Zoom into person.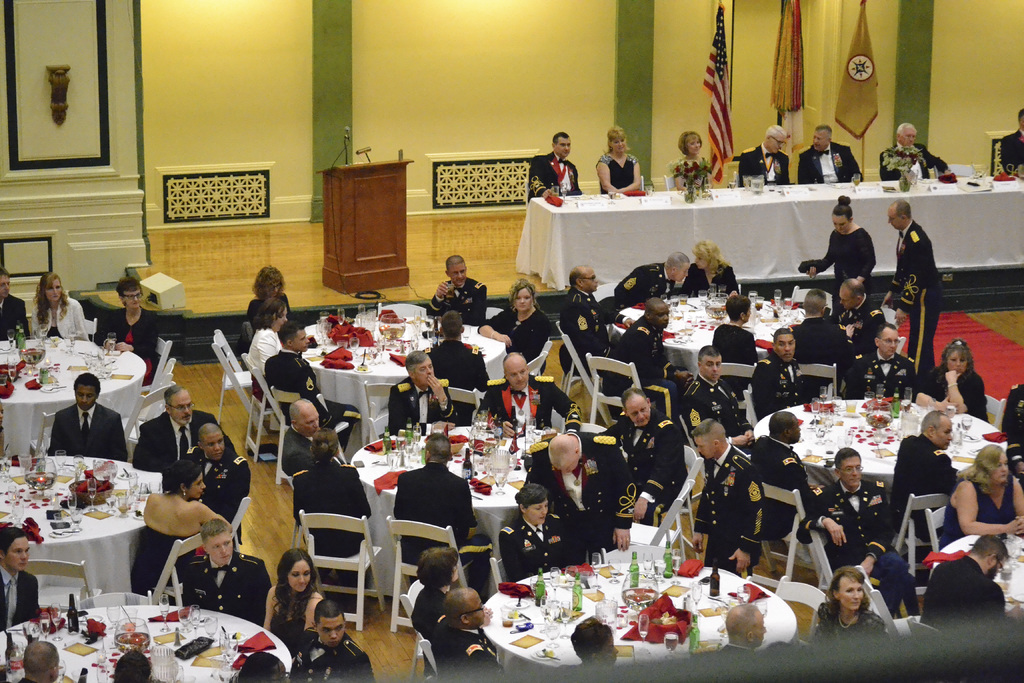
Zoom target: [left=500, top=484, right=570, bottom=579].
